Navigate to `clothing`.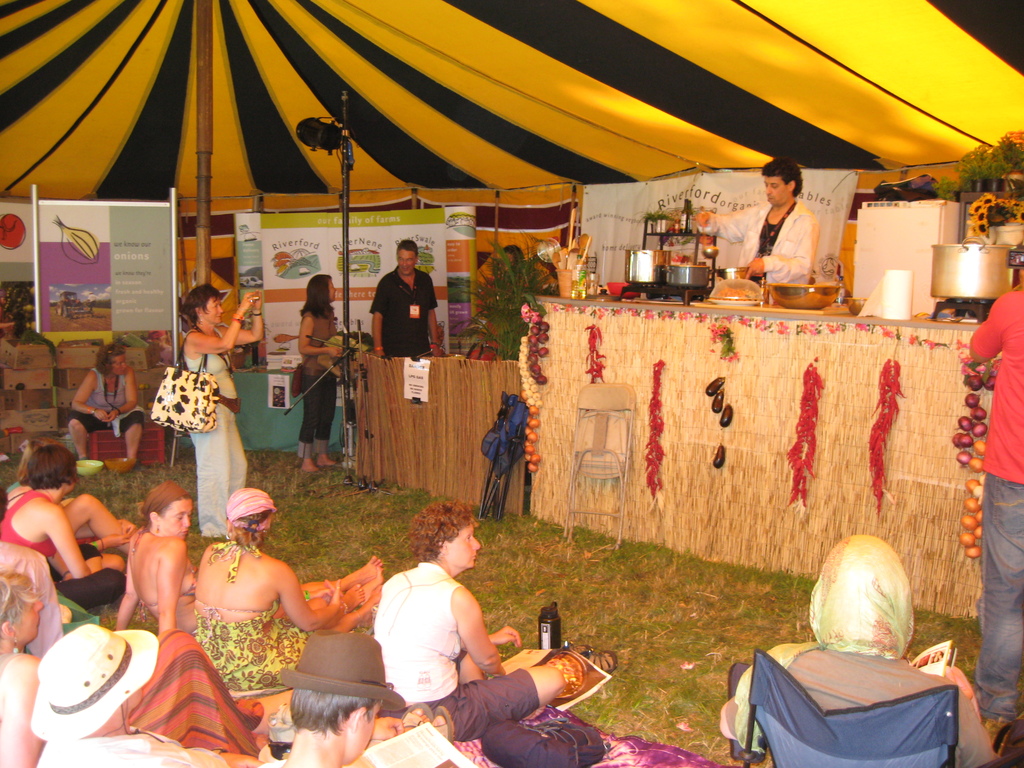
Navigation target: {"left": 705, "top": 195, "right": 824, "bottom": 297}.
